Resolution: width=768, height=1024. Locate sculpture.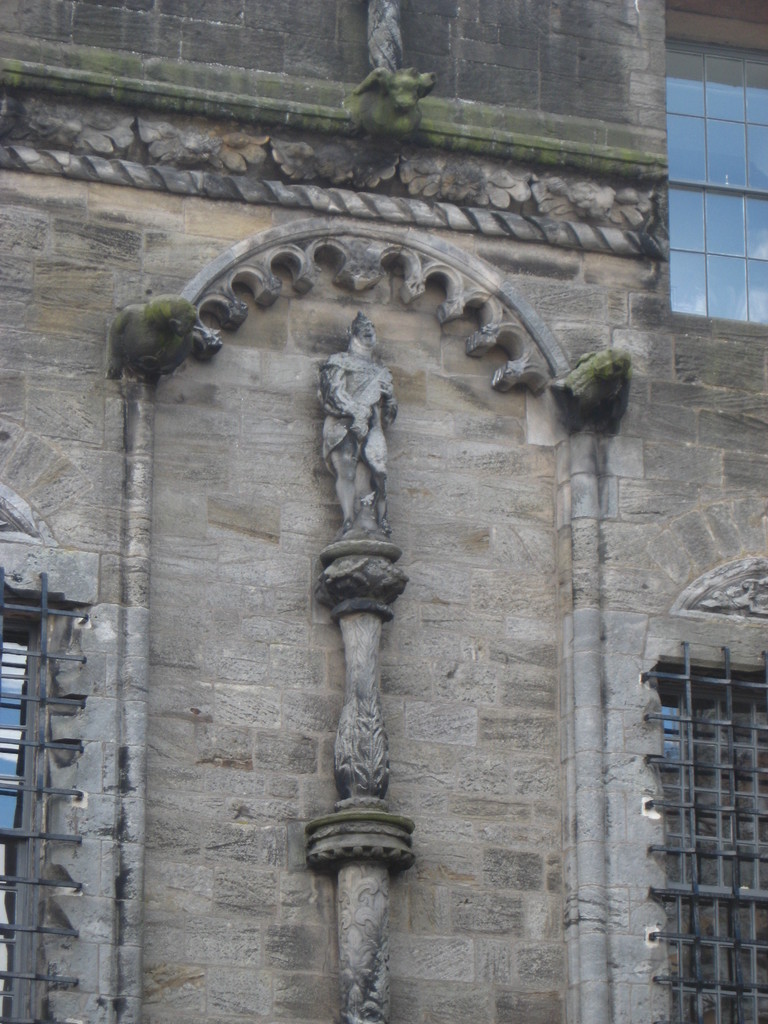
locate(296, 246, 458, 887).
